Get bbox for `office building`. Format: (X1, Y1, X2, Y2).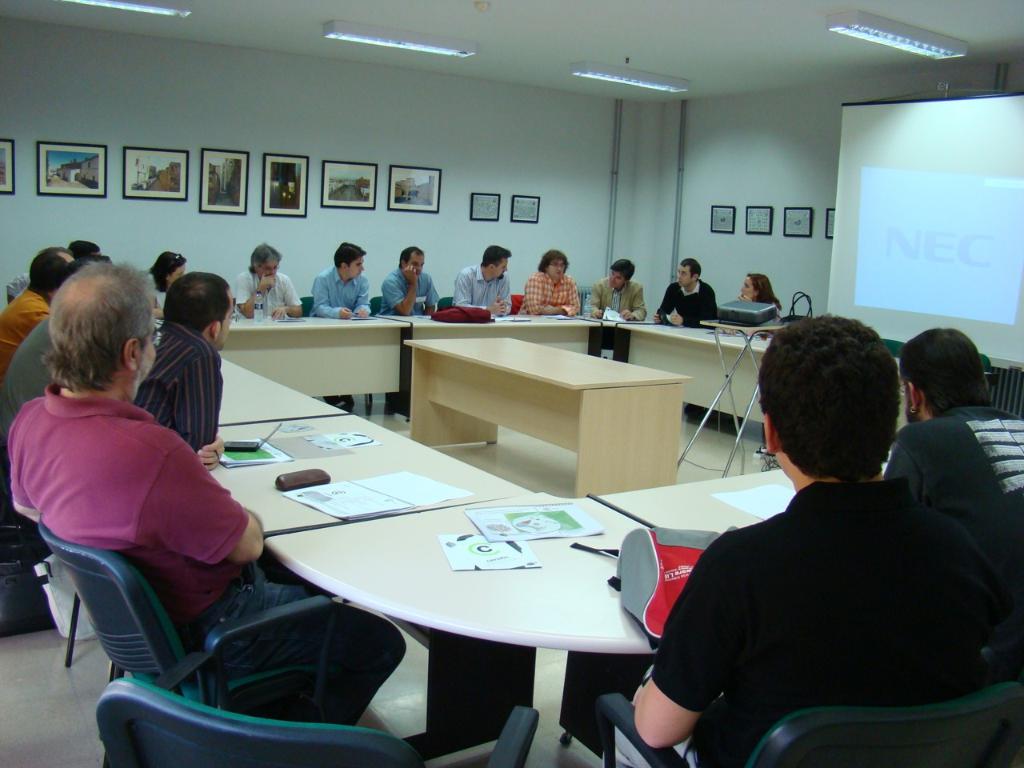
(5, 34, 956, 732).
